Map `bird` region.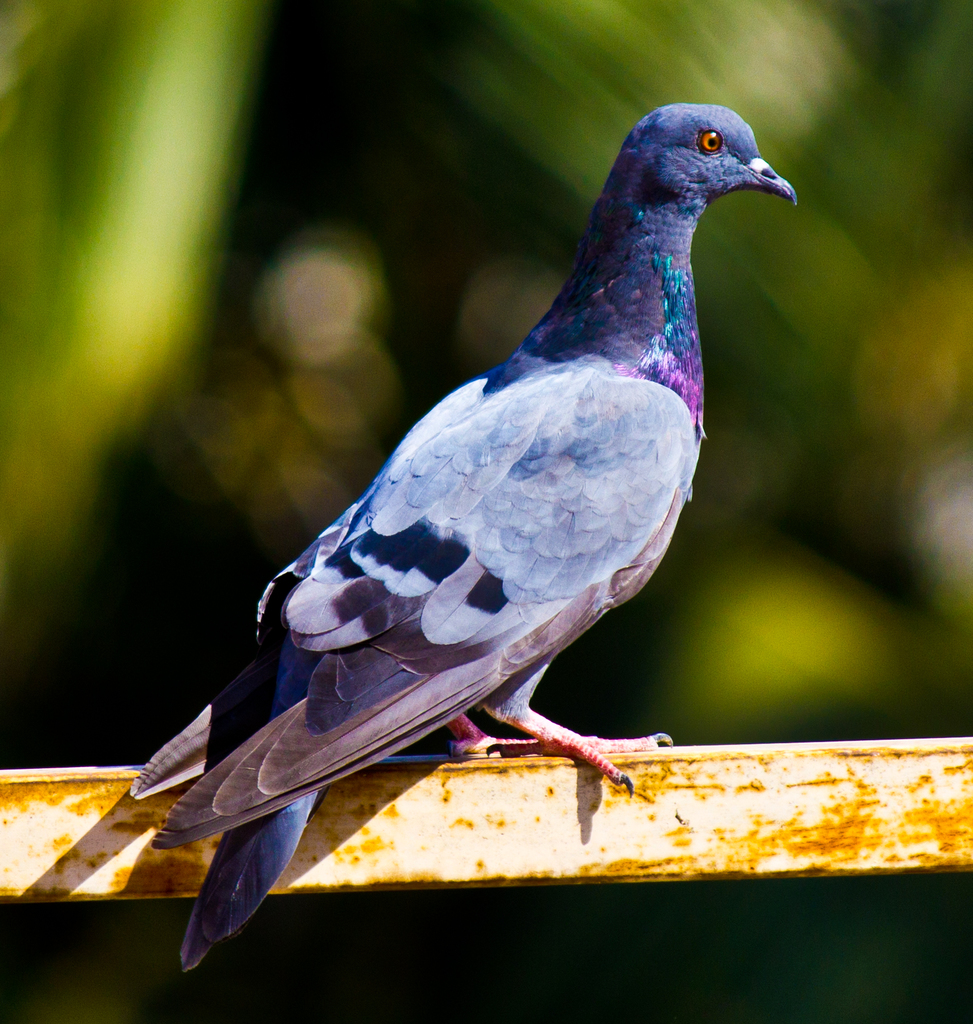
Mapped to x1=114, y1=87, x2=807, y2=927.
